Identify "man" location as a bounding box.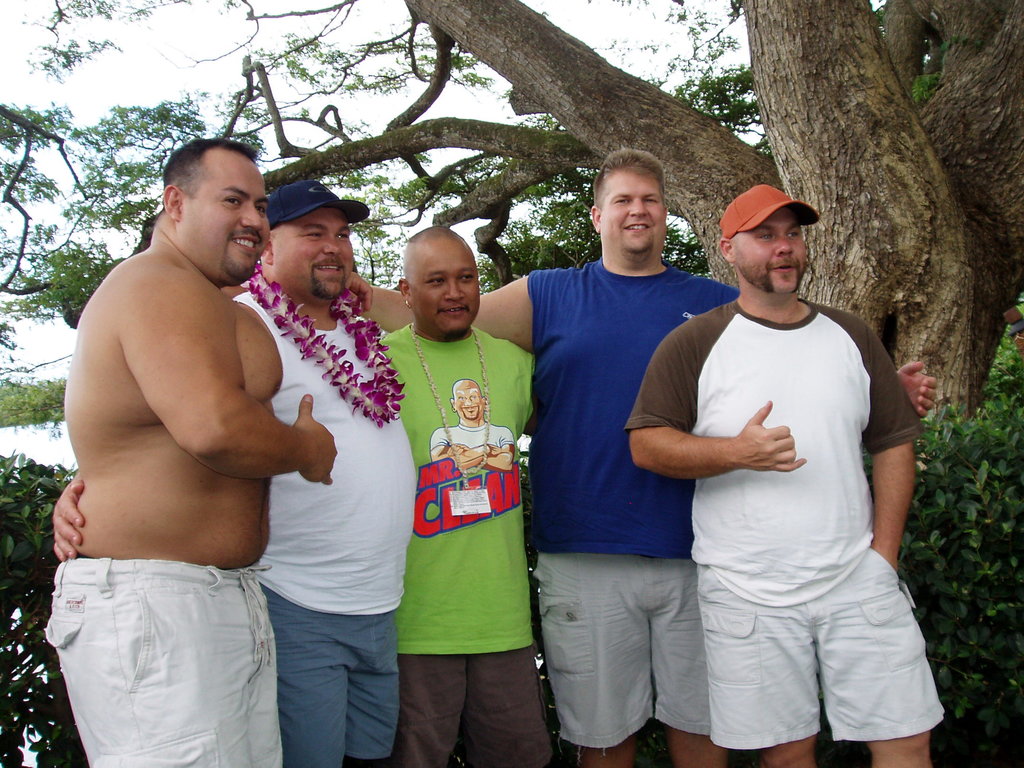
bbox(355, 222, 563, 767).
